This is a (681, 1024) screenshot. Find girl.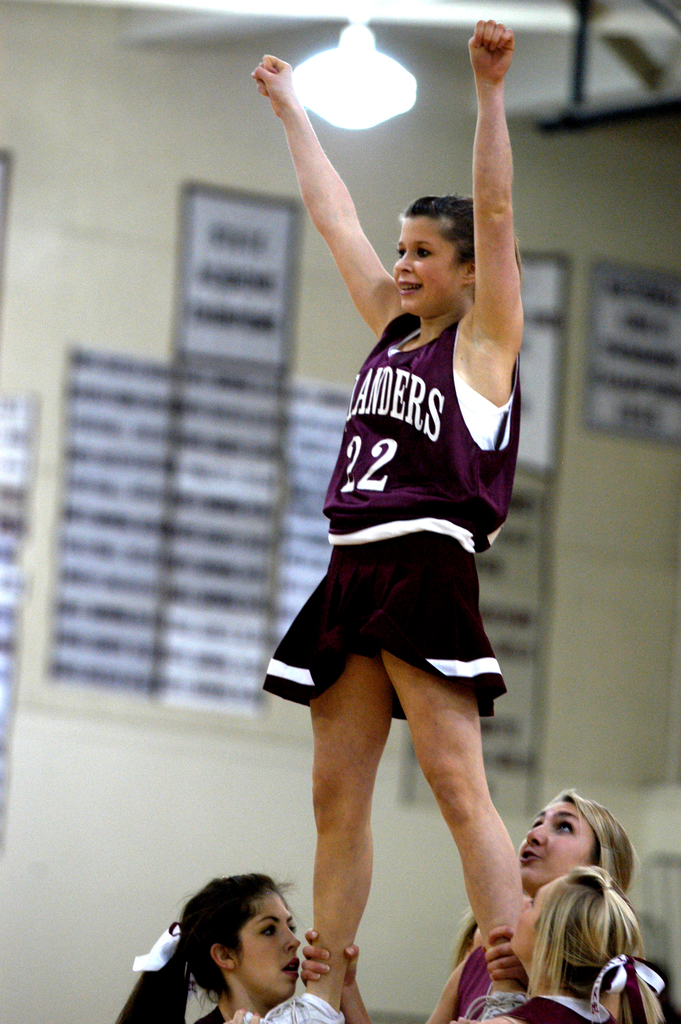
Bounding box: Rect(466, 863, 669, 1023).
